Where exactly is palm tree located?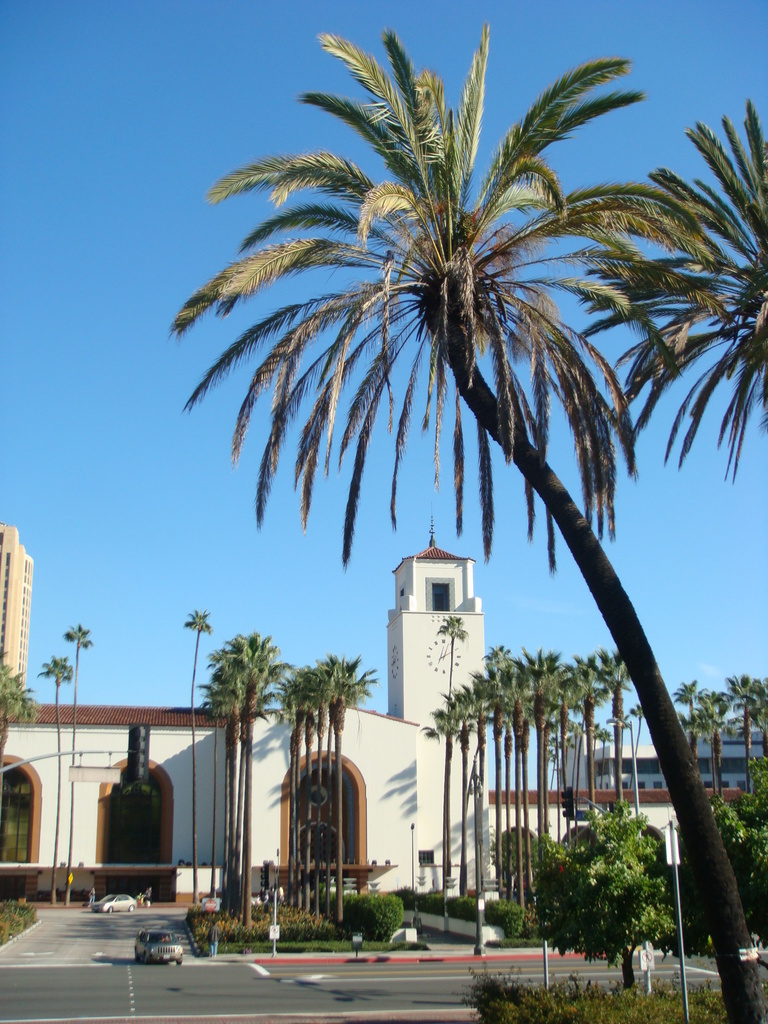
Its bounding box is x1=582 y1=94 x2=762 y2=404.
